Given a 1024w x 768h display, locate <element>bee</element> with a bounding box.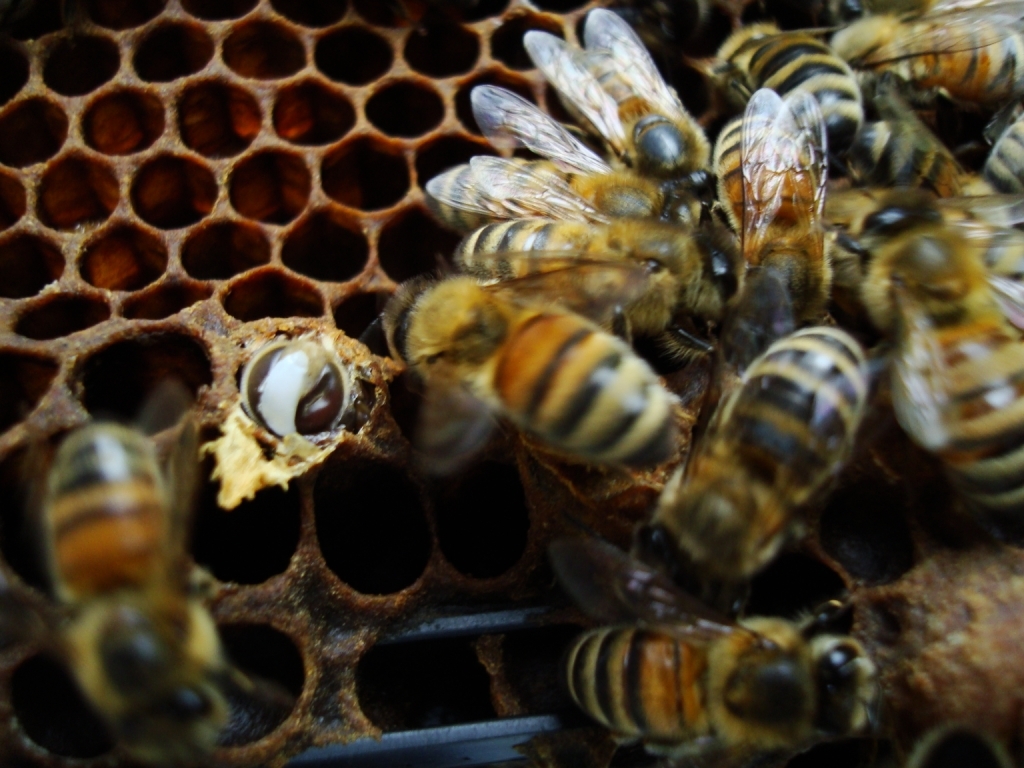
Located: crop(835, 66, 973, 255).
